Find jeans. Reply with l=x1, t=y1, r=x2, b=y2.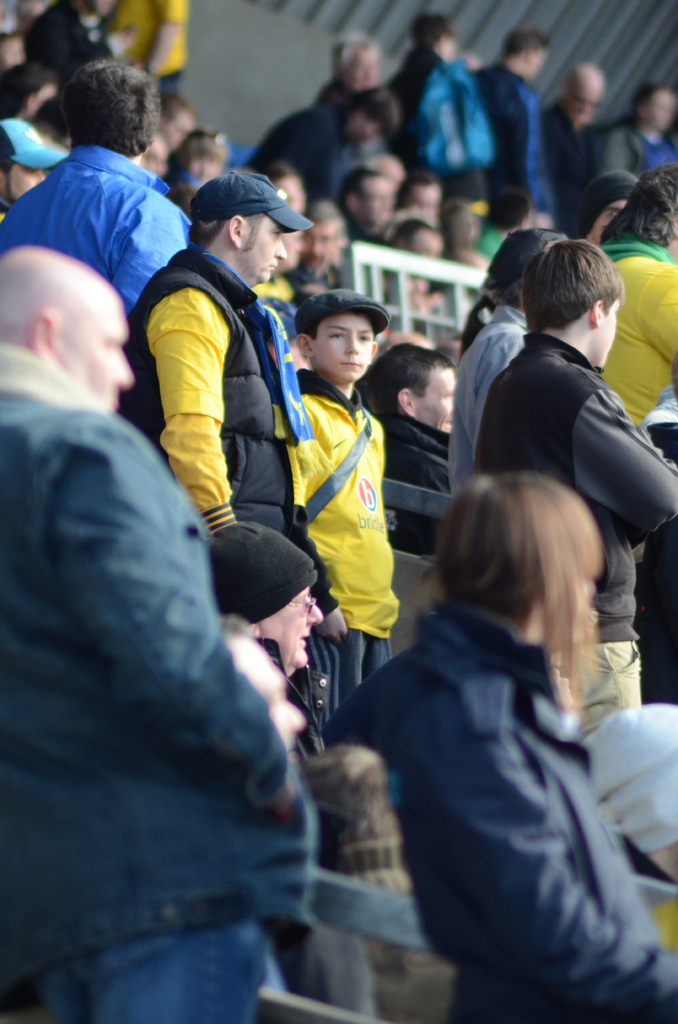
l=57, t=920, r=270, b=1023.
